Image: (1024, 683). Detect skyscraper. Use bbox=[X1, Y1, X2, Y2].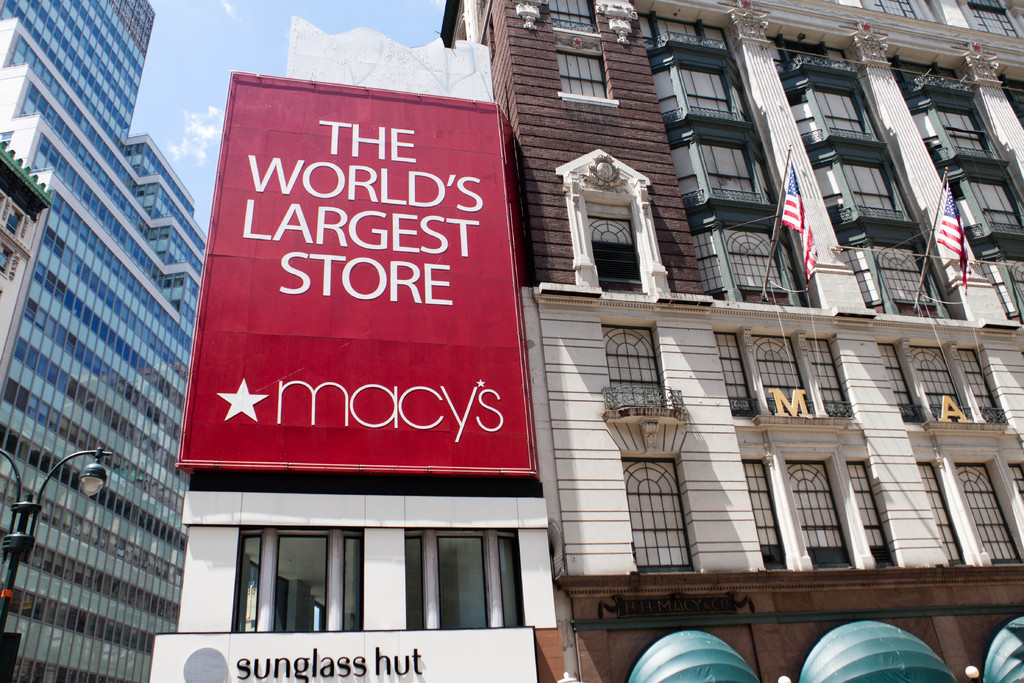
bbox=[9, 7, 198, 682].
